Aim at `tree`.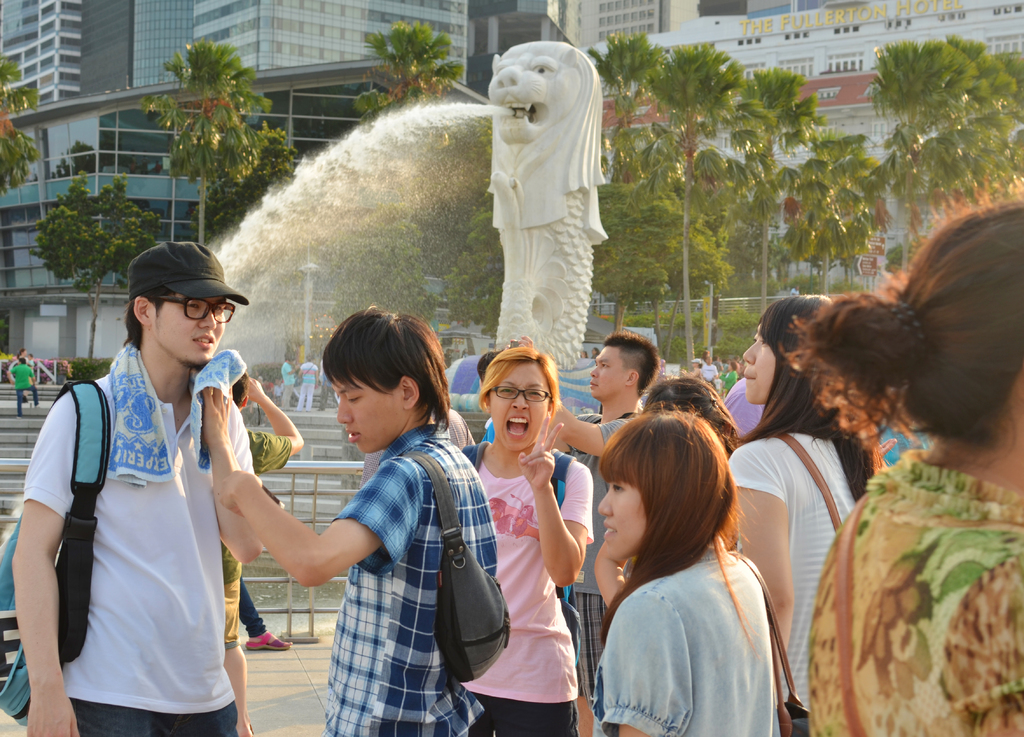
Aimed at 356:9:453:88.
